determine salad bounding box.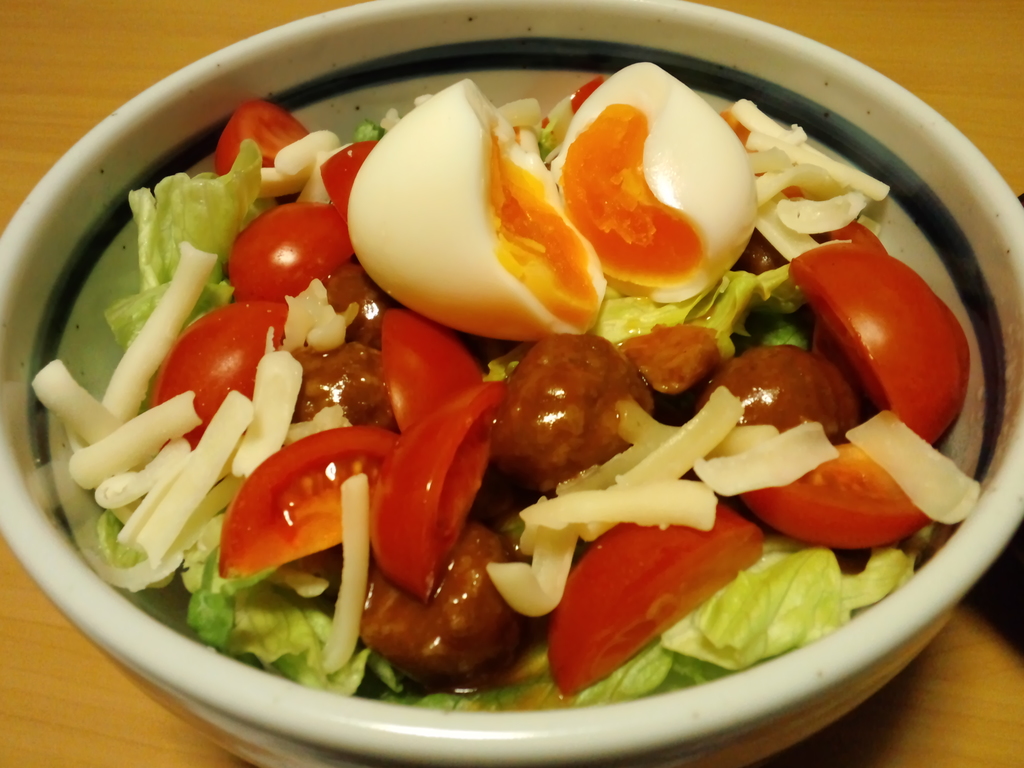
Determined: Rect(29, 52, 993, 712).
